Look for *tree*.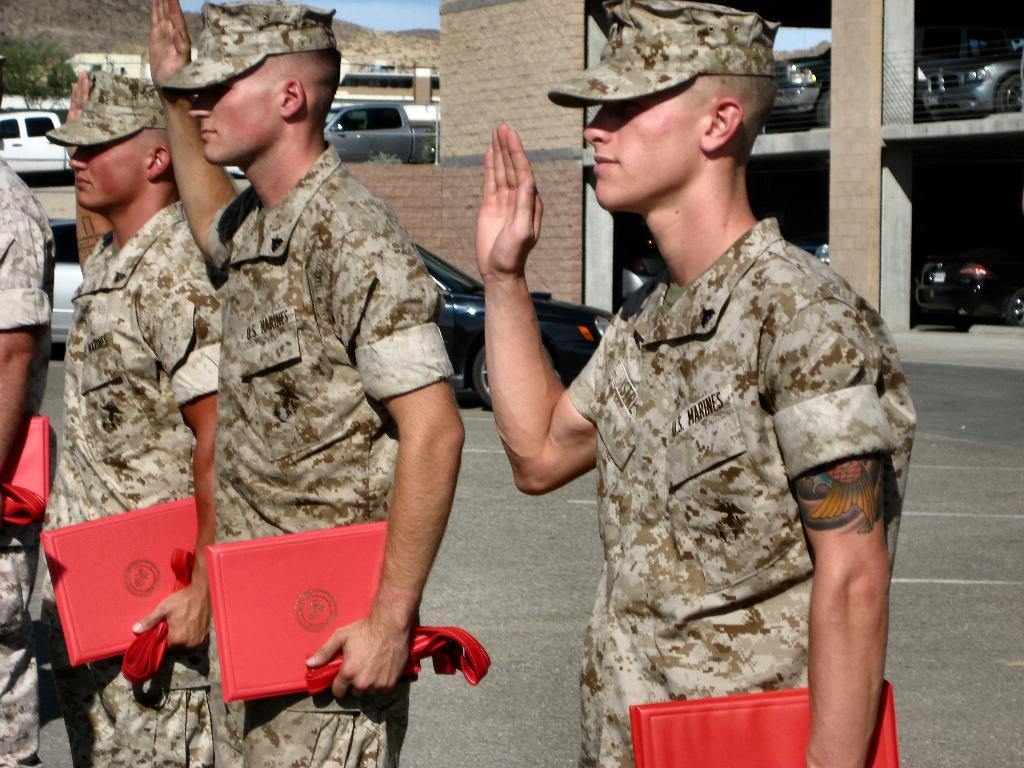
Found: left=0, top=31, right=84, bottom=114.
